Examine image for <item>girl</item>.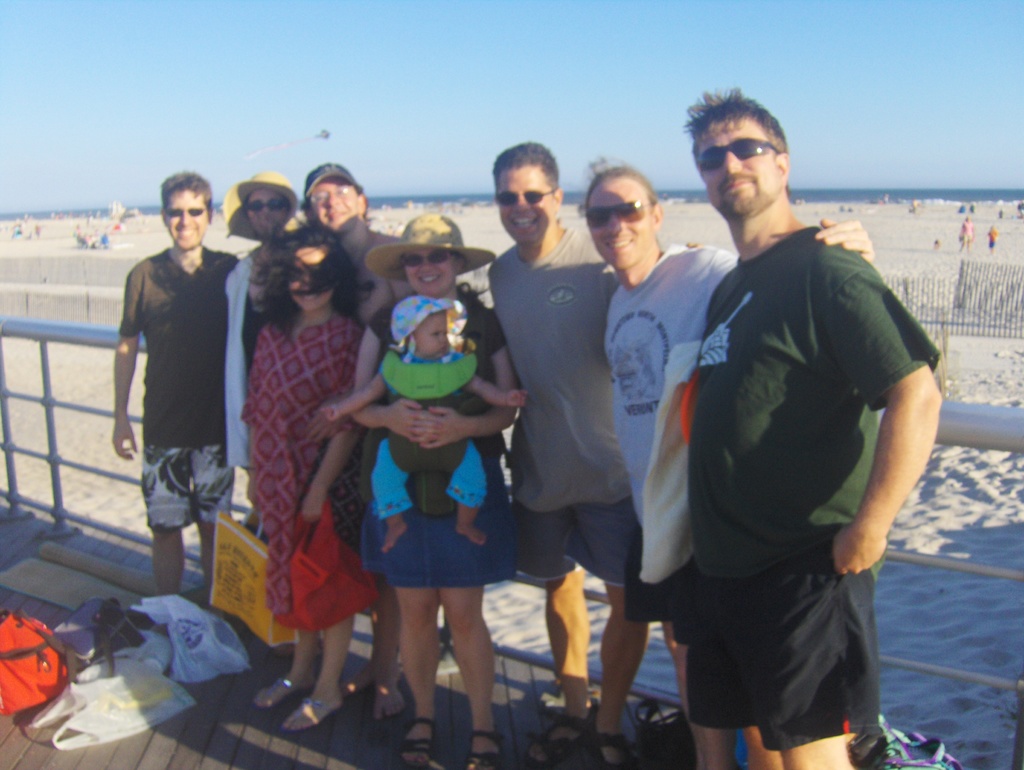
Examination result: x1=321 y1=296 x2=528 y2=554.
